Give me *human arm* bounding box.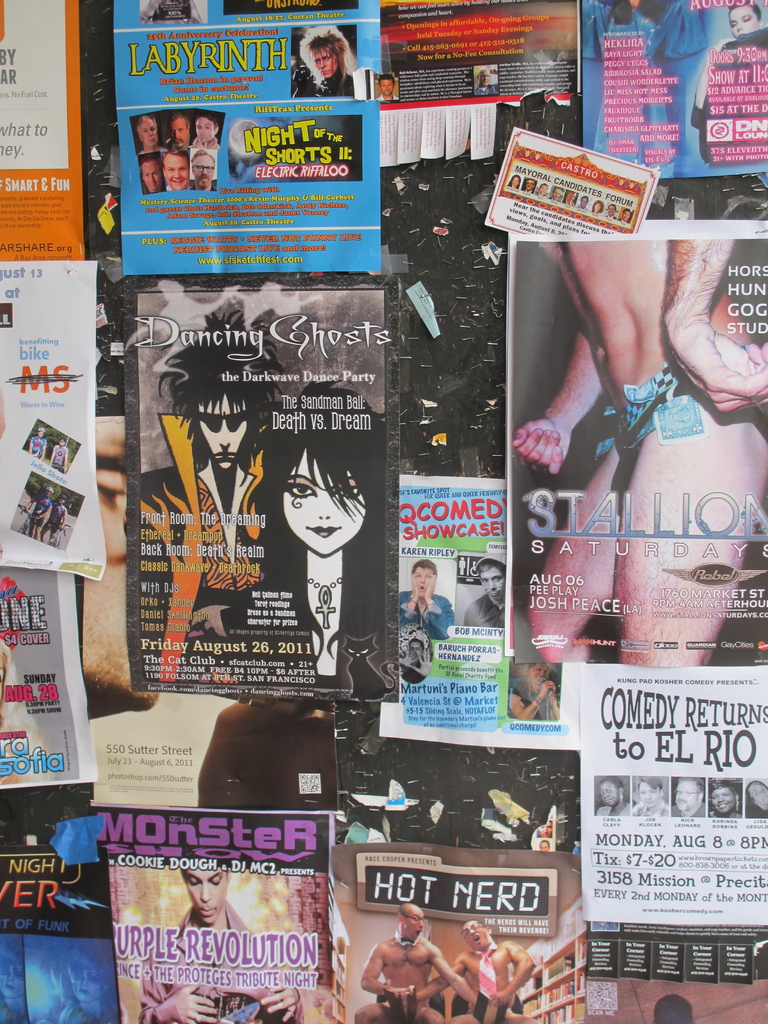
box=[652, 232, 767, 407].
